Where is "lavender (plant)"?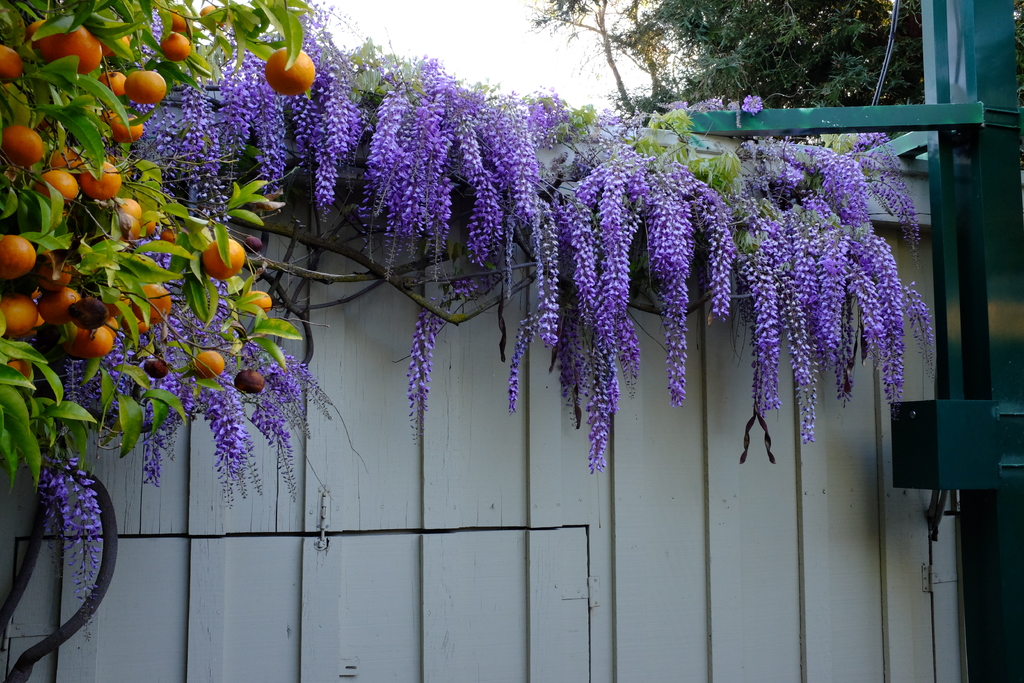
bbox(461, 163, 496, 256).
